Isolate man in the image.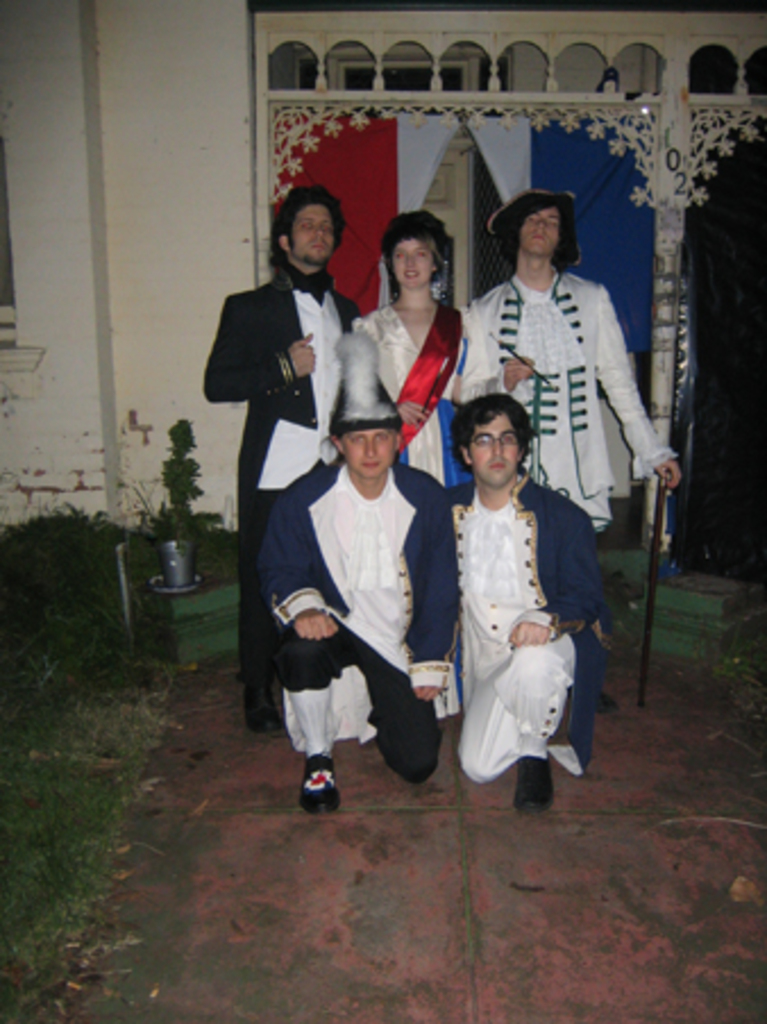
Isolated region: <region>195, 179, 368, 731</region>.
